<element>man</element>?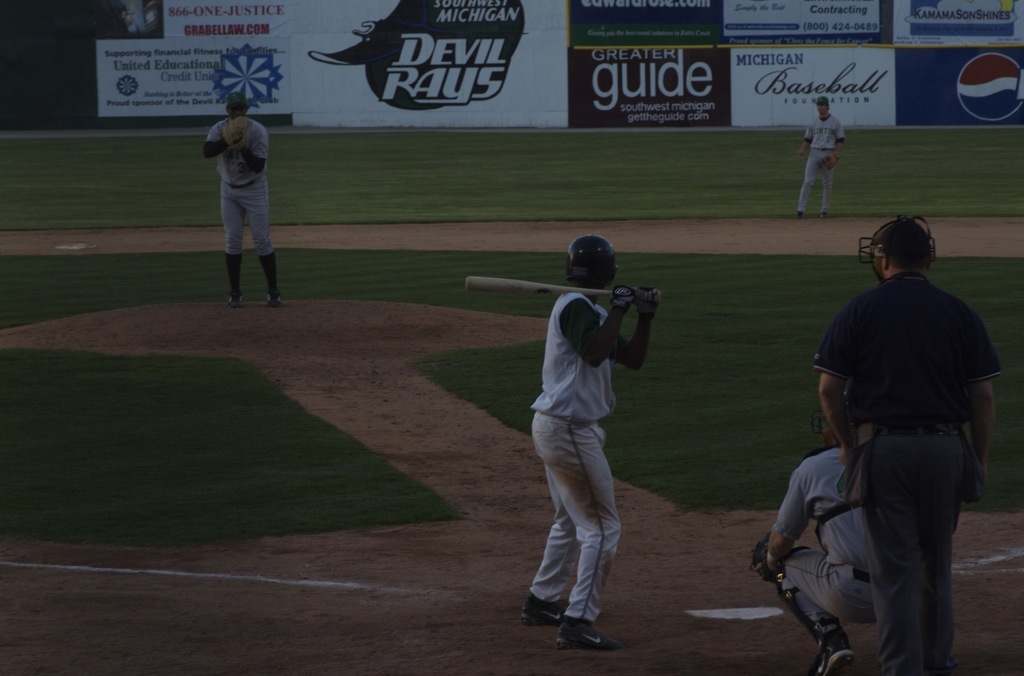
<box>772,213,1003,666</box>
